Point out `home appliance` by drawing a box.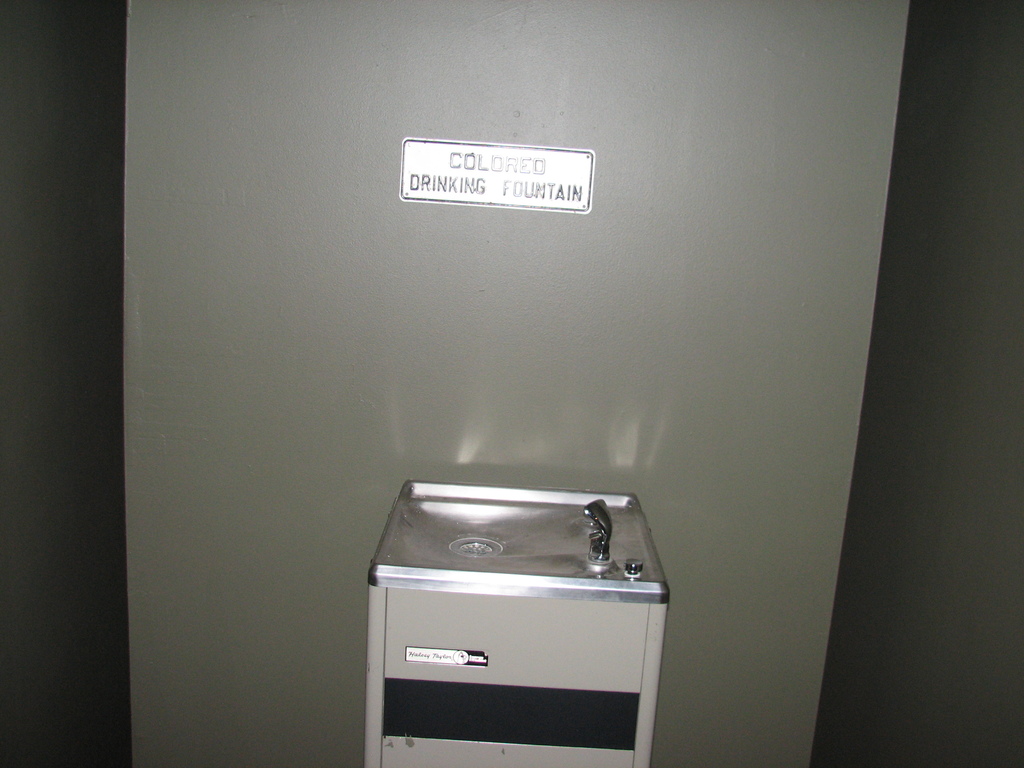
box=[365, 461, 675, 767].
